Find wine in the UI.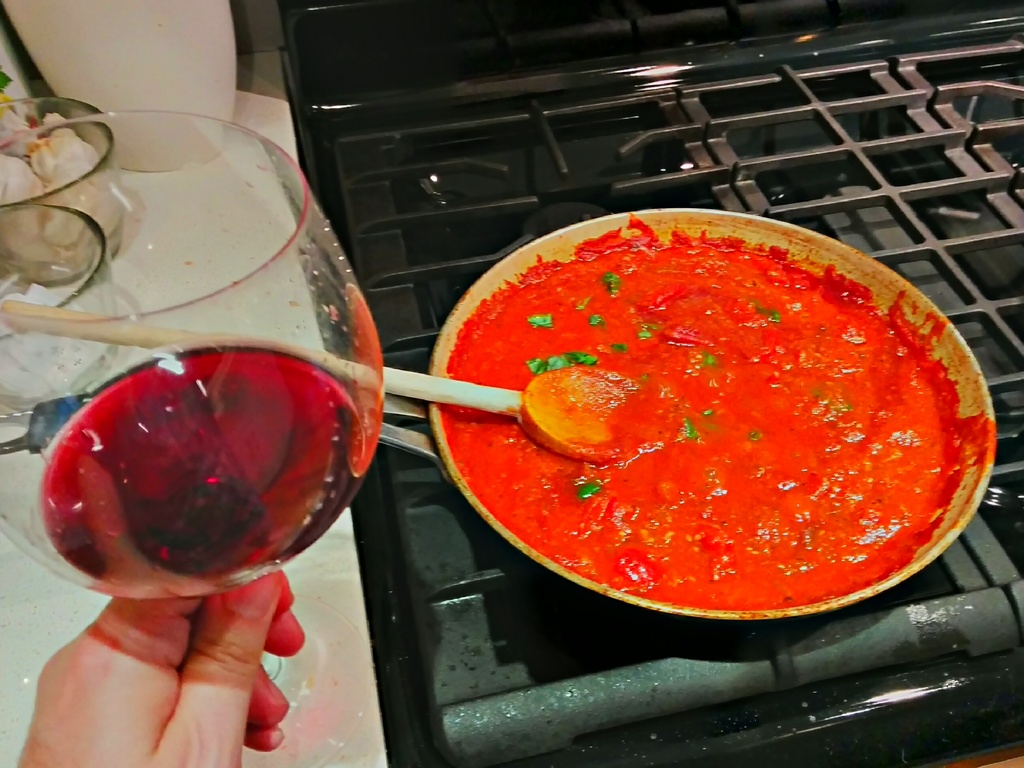
UI element at (x1=12, y1=176, x2=390, y2=761).
